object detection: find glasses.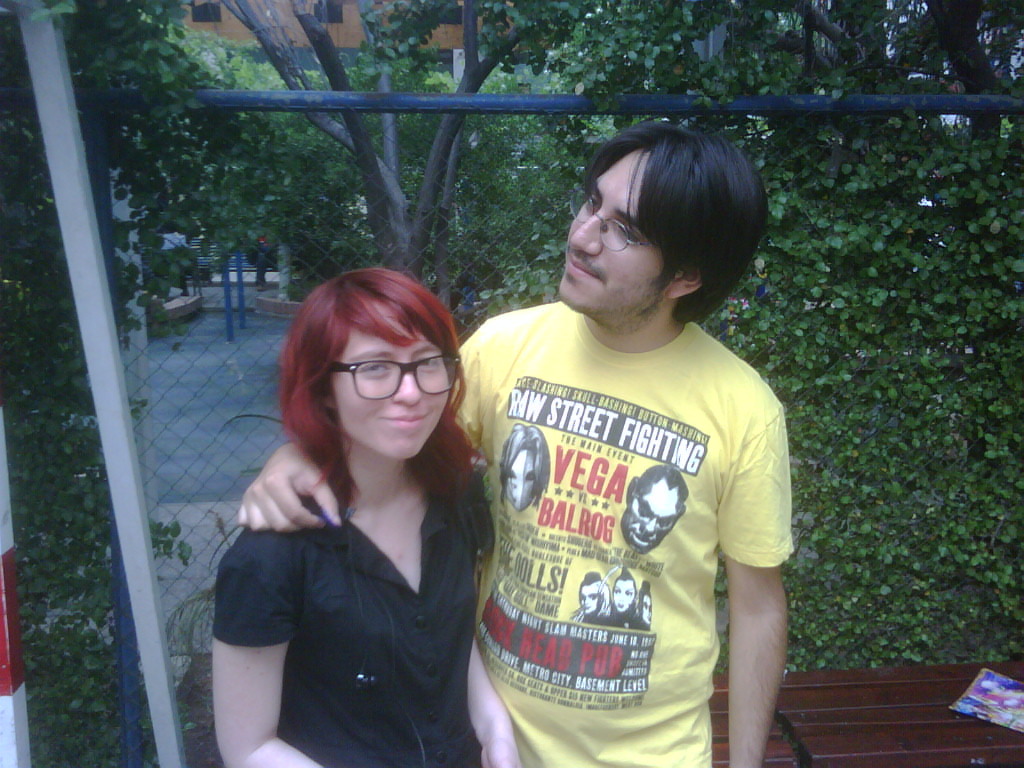
BBox(563, 183, 671, 258).
